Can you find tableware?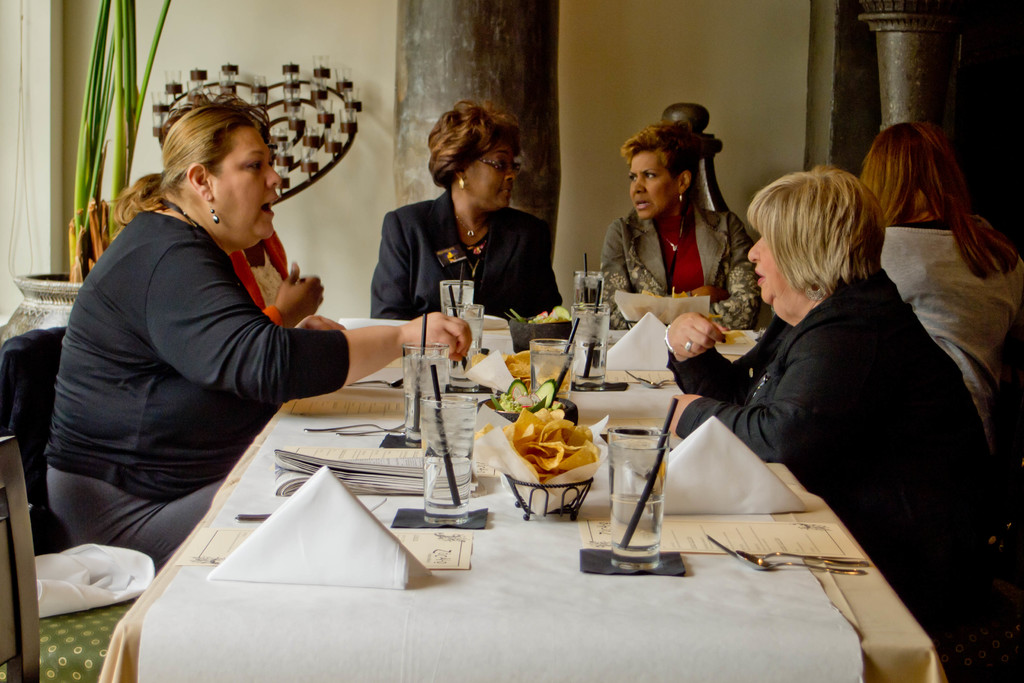
Yes, bounding box: l=575, t=267, r=612, b=303.
